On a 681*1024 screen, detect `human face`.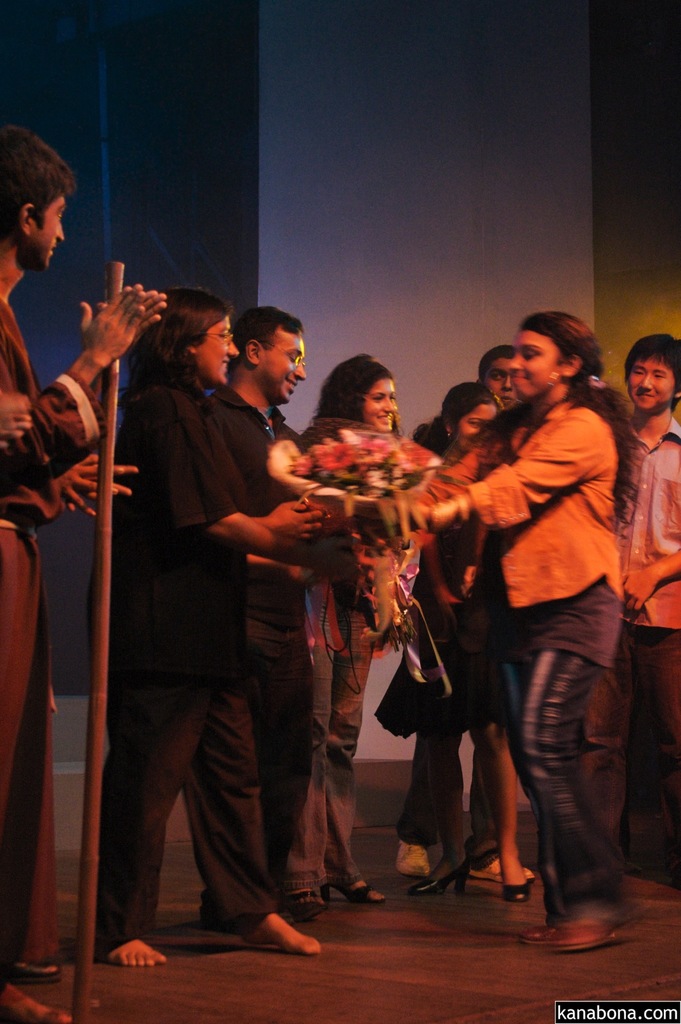
(192, 309, 242, 388).
